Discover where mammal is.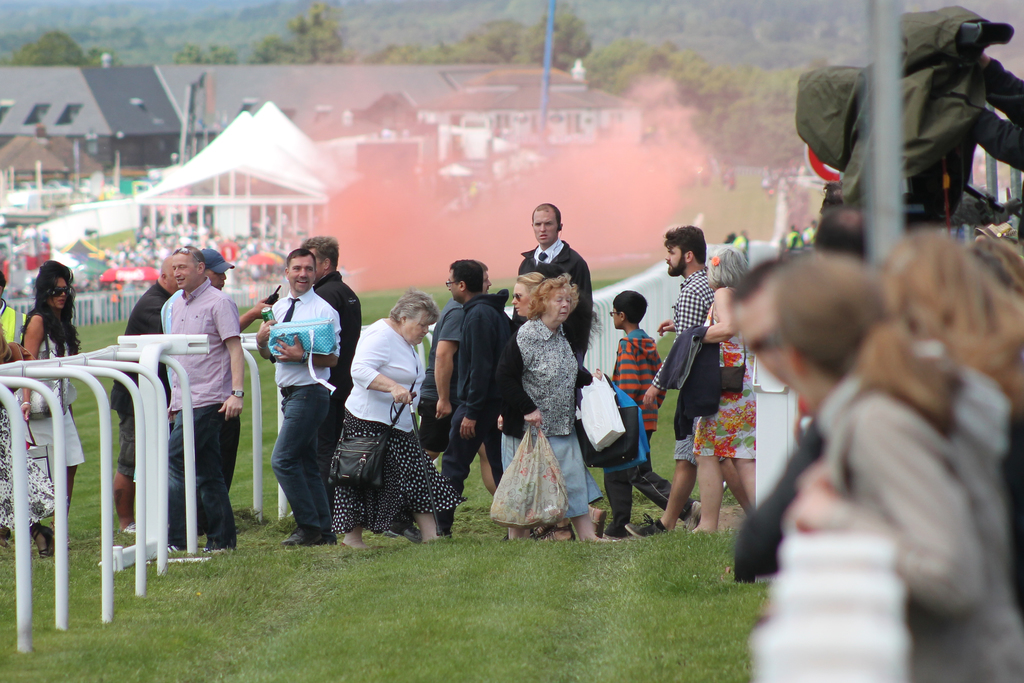
Discovered at <box>415,261,493,470</box>.
